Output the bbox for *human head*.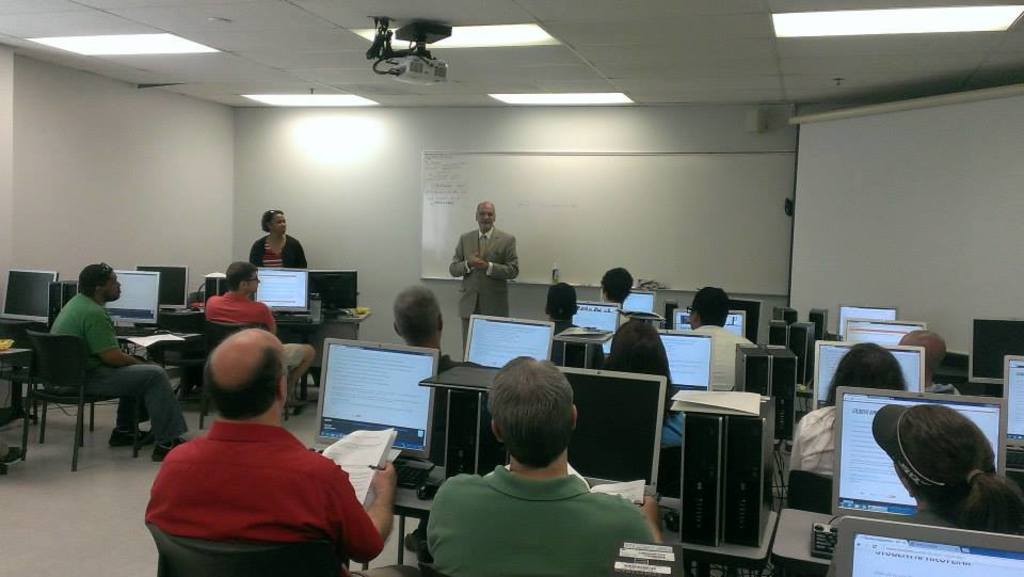
BBox(196, 327, 293, 428).
